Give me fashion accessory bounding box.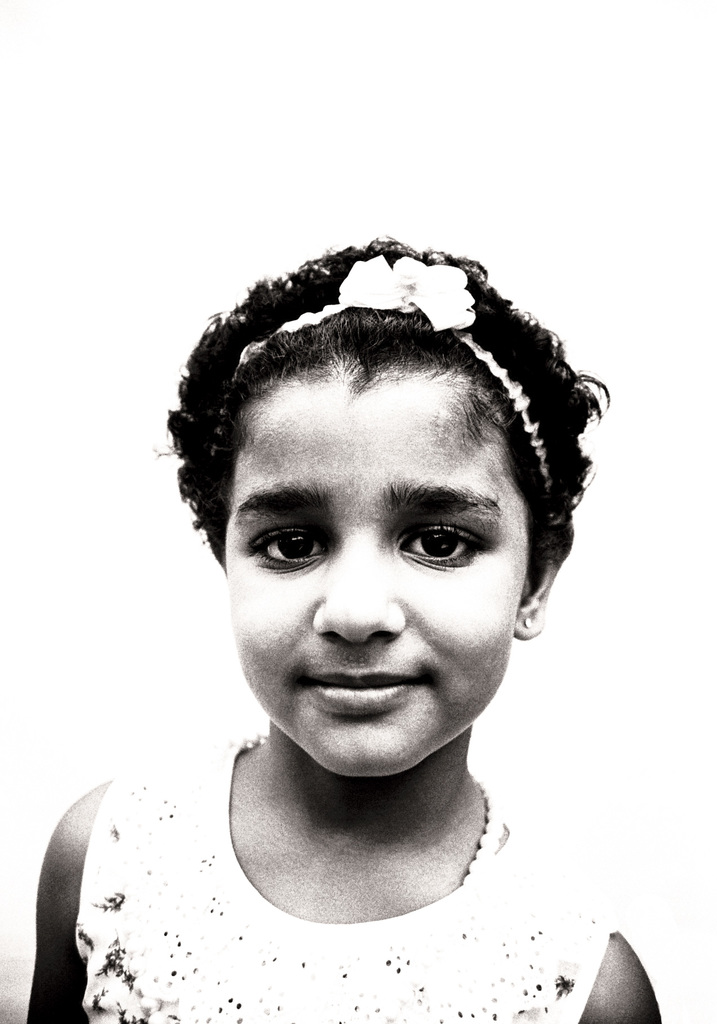
x1=526 y1=607 x2=538 y2=633.
